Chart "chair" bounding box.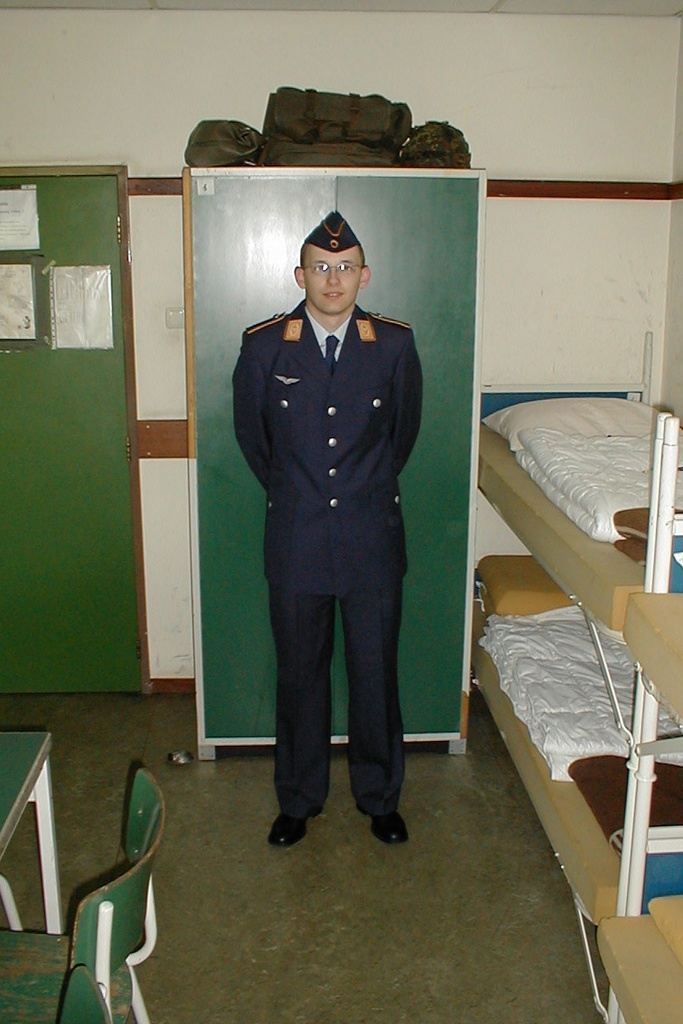
Charted: [x1=46, y1=746, x2=173, y2=1023].
